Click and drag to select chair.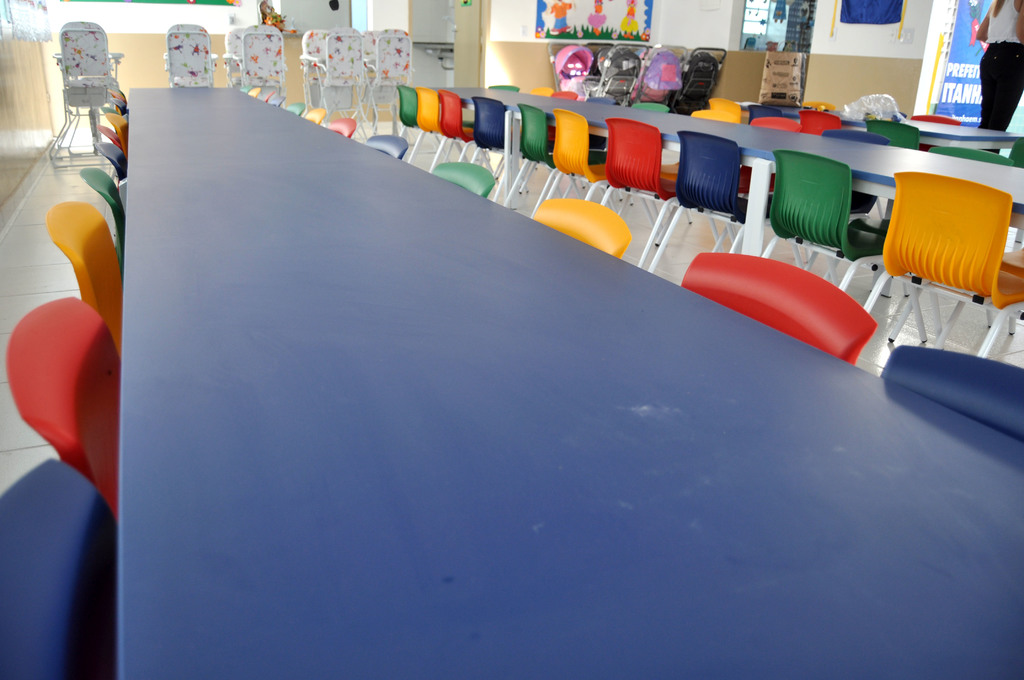
Selection: {"left": 433, "top": 161, "right": 496, "bottom": 198}.
